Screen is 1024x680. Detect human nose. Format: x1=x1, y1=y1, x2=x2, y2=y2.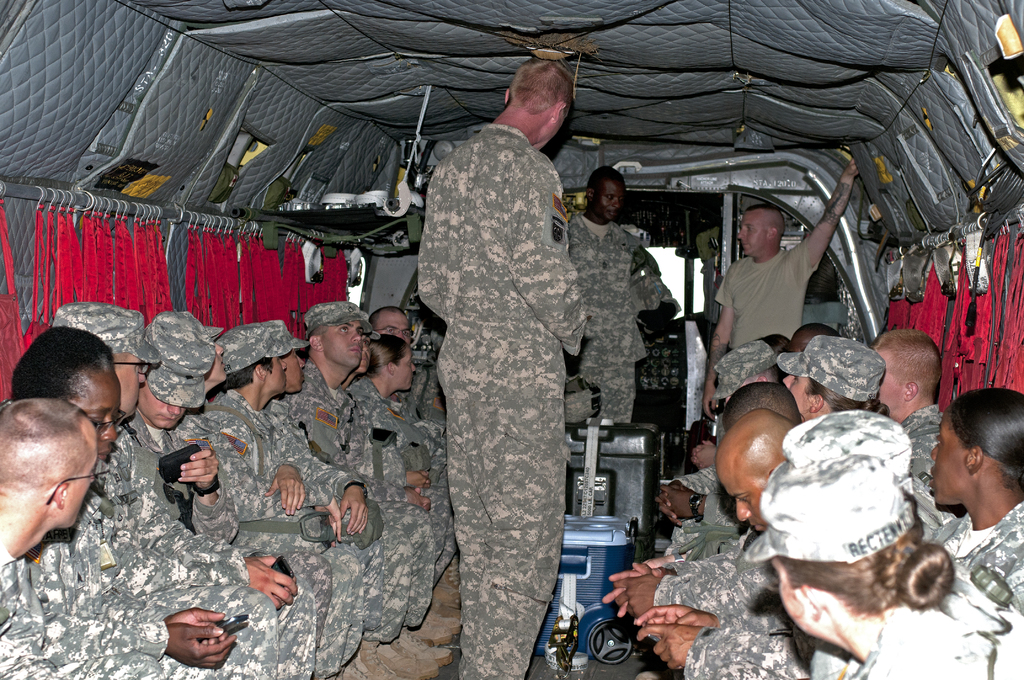
x1=614, y1=198, x2=620, y2=207.
